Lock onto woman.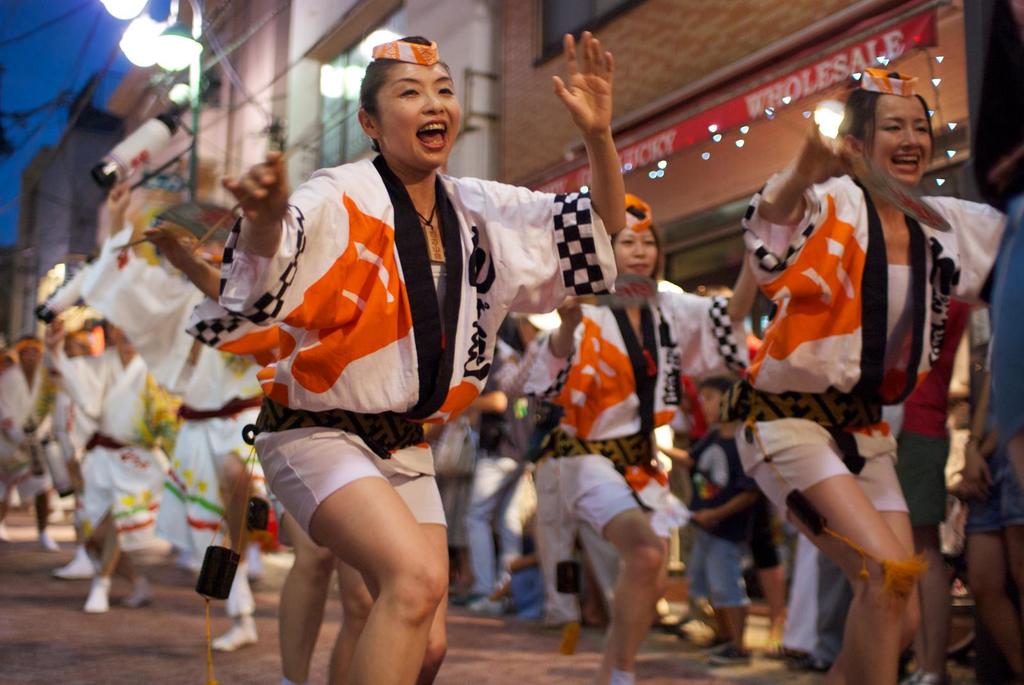
Locked: left=730, top=63, right=1021, bottom=684.
